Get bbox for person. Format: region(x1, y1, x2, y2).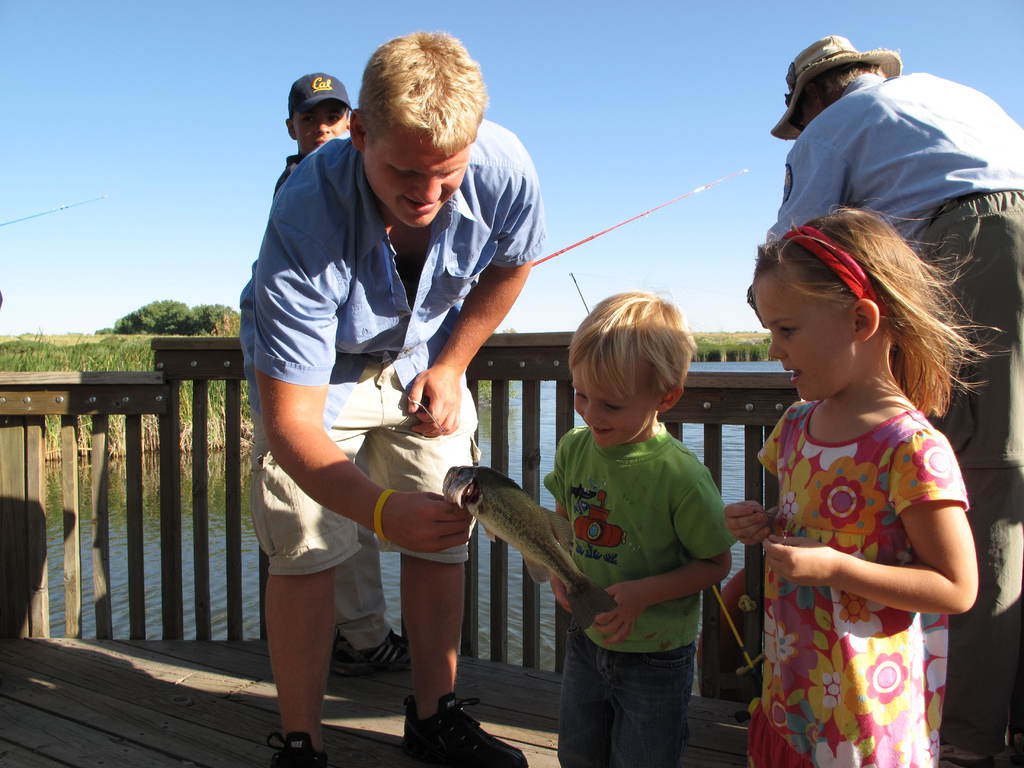
region(546, 289, 737, 767).
